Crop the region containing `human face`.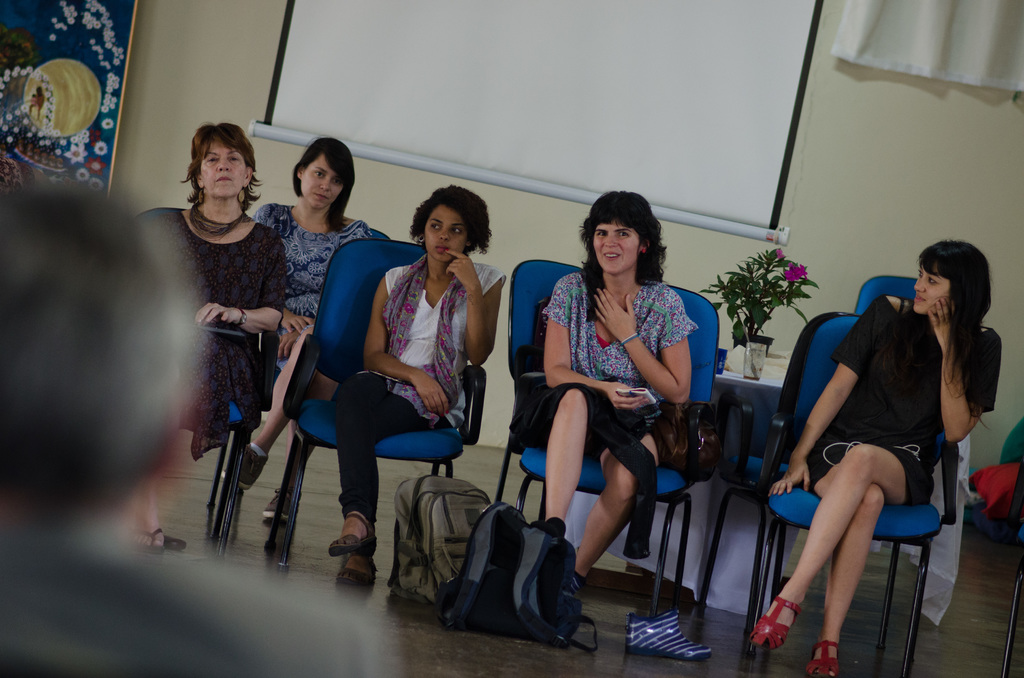
Crop region: region(425, 204, 464, 260).
